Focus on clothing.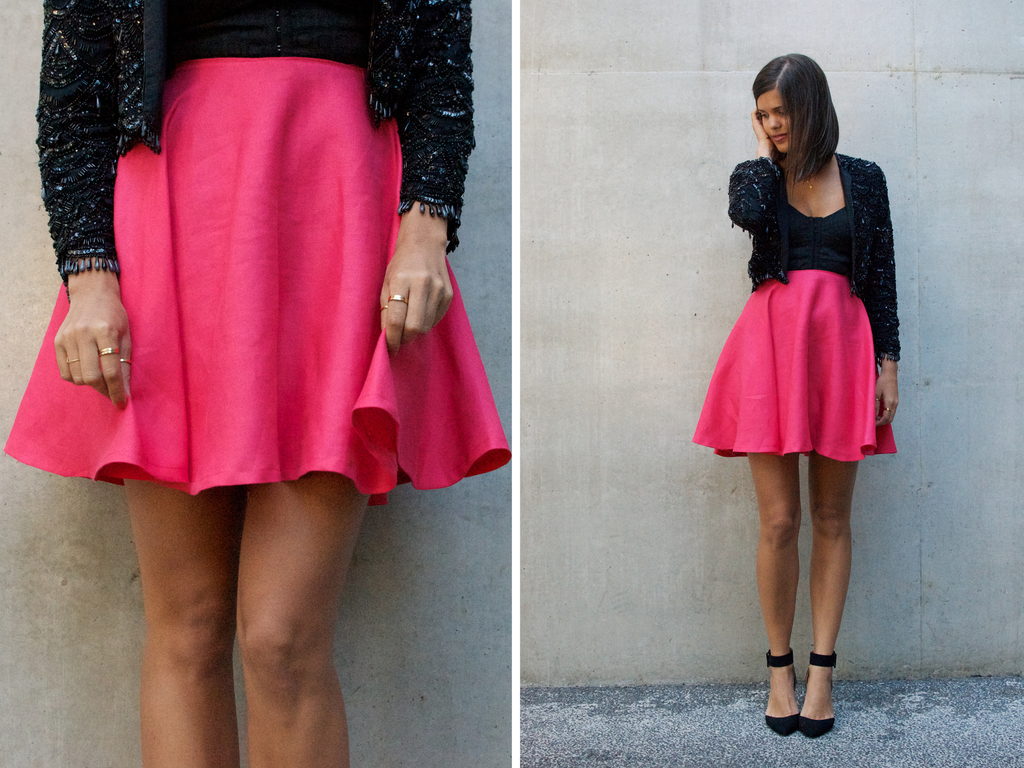
Focused at <box>693,155,903,459</box>.
